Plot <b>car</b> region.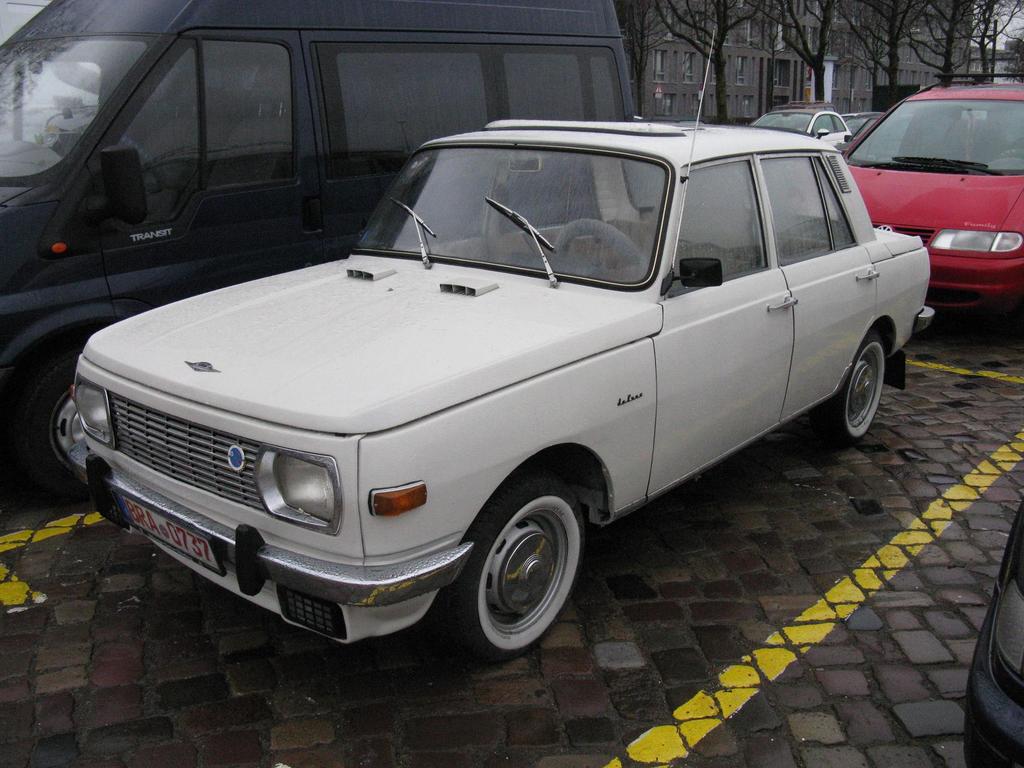
Plotted at left=841, top=112, right=883, bottom=138.
